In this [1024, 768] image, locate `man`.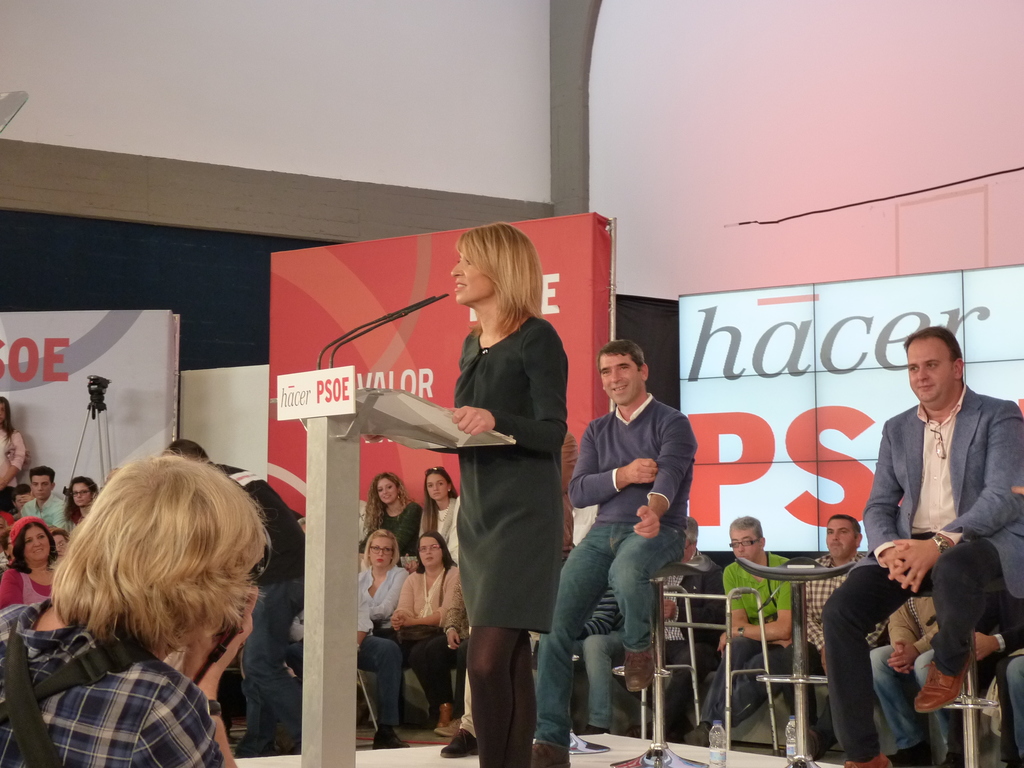
Bounding box: rect(819, 326, 1023, 767).
